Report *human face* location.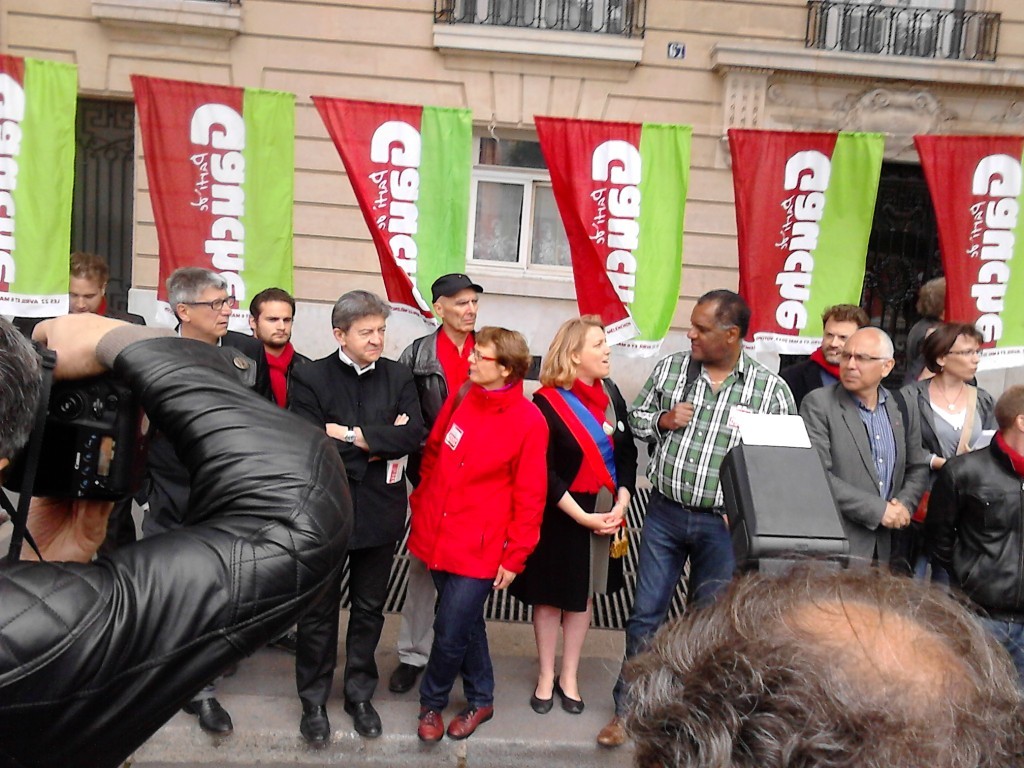
Report: detection(684, 301, 730, 360).
